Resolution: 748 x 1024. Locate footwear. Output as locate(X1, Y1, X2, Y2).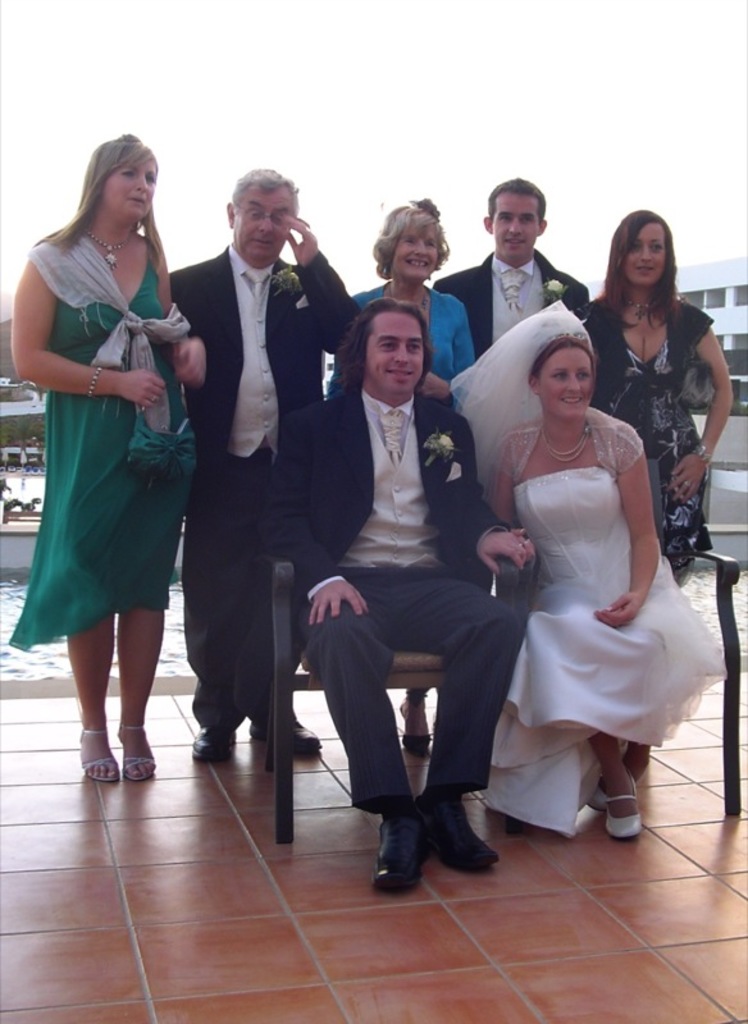
locate(396, 699, 429, 753).
